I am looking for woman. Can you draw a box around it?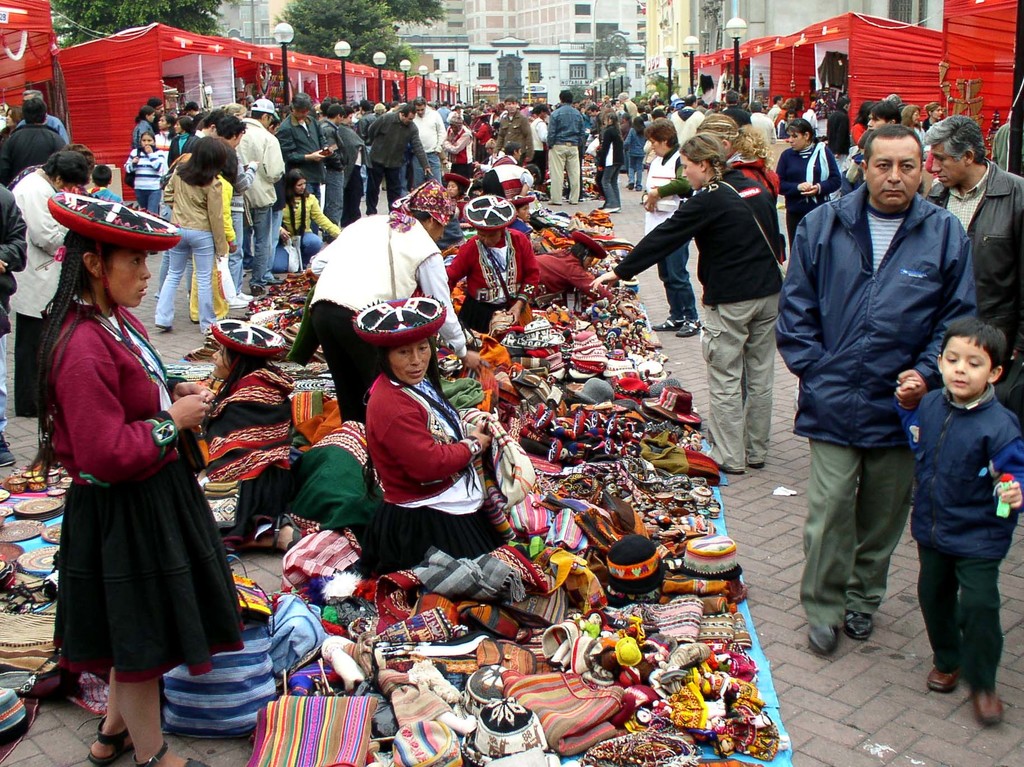
Sure, the bounding box is box(491, 154, 534, 207).
